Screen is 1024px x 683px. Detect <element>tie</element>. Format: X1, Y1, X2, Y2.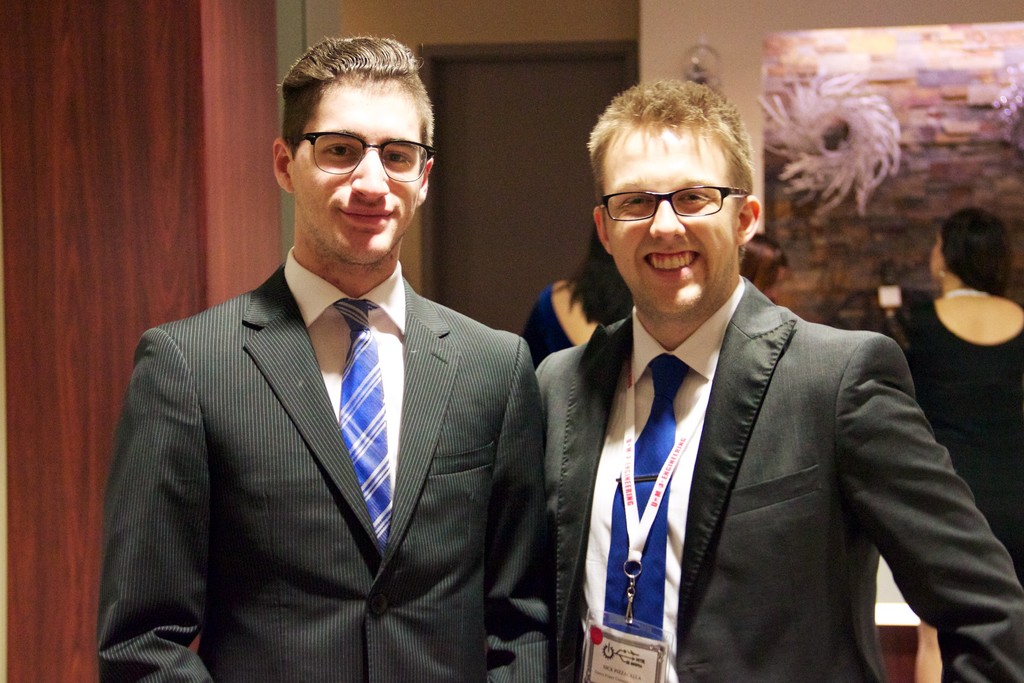
597, 348, 692, 661.
